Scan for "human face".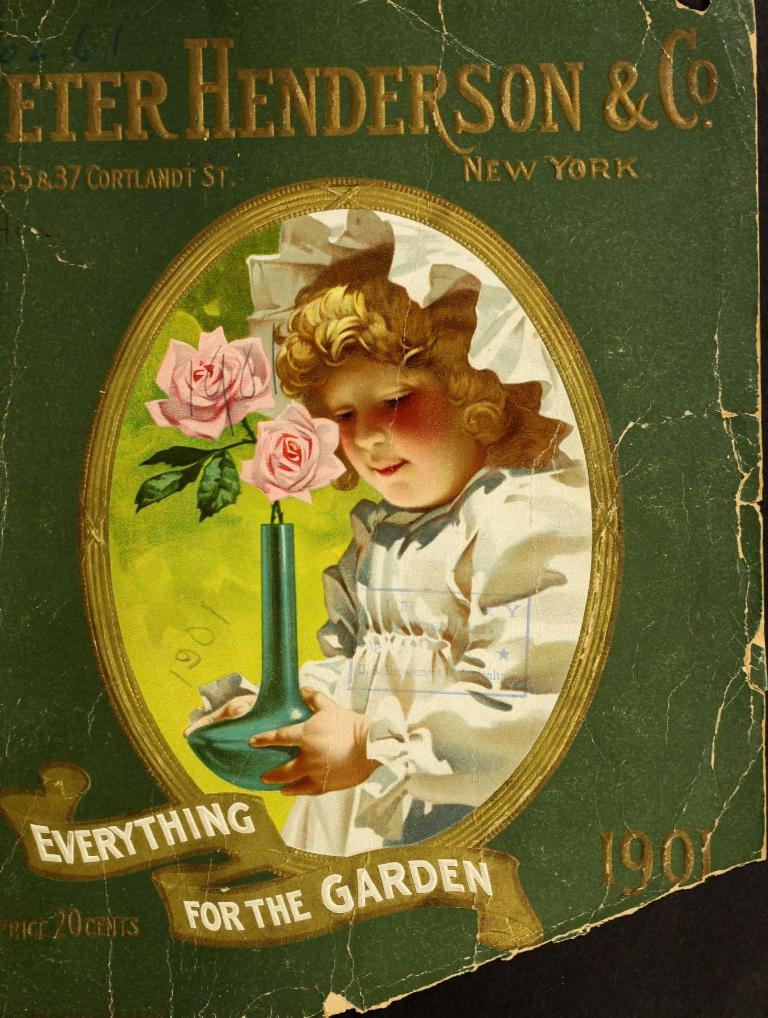
Scan result: (320,351,459,510).
